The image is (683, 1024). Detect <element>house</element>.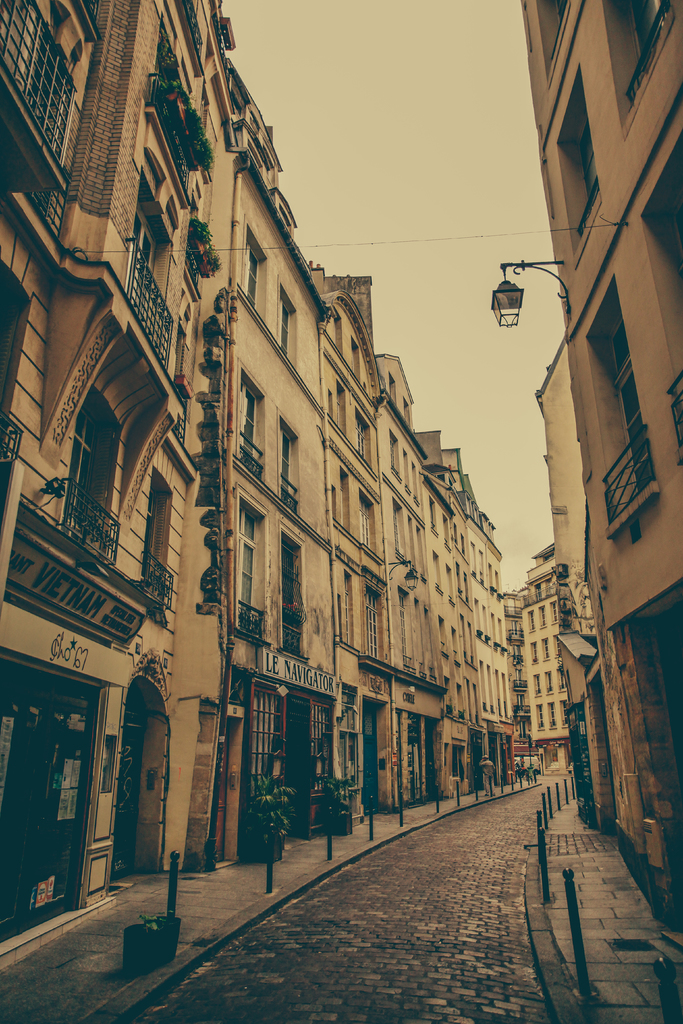
Detection: box=[0, 3, 500, 887].
